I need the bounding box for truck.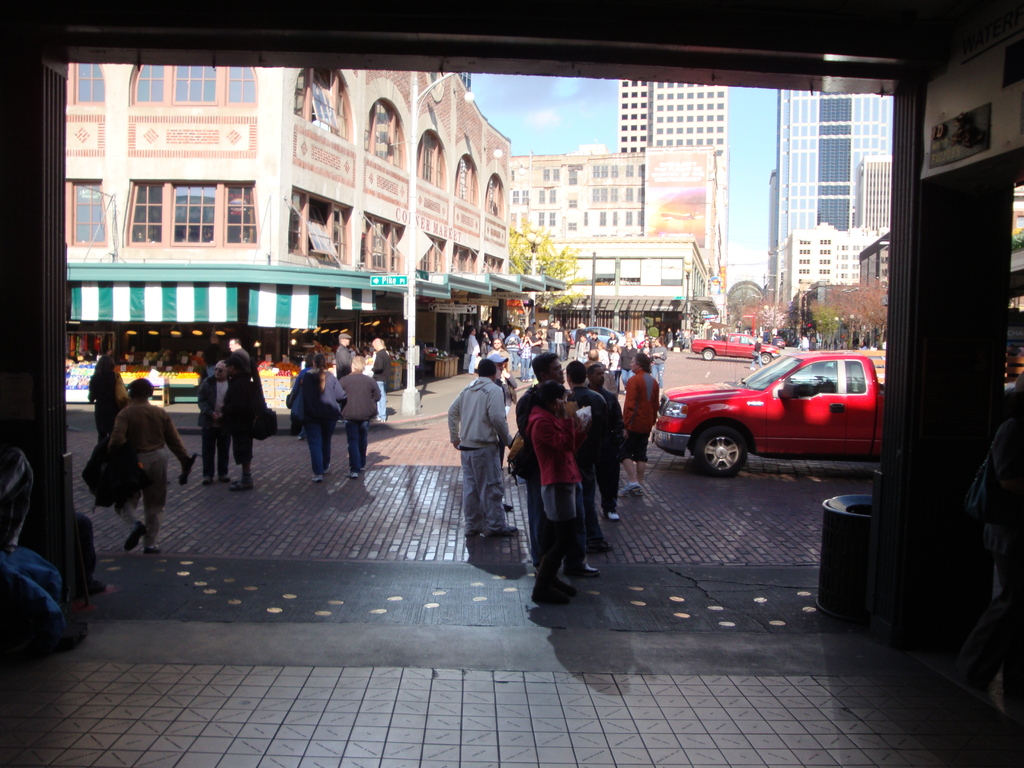
Here it is: (692,330,779,365).
